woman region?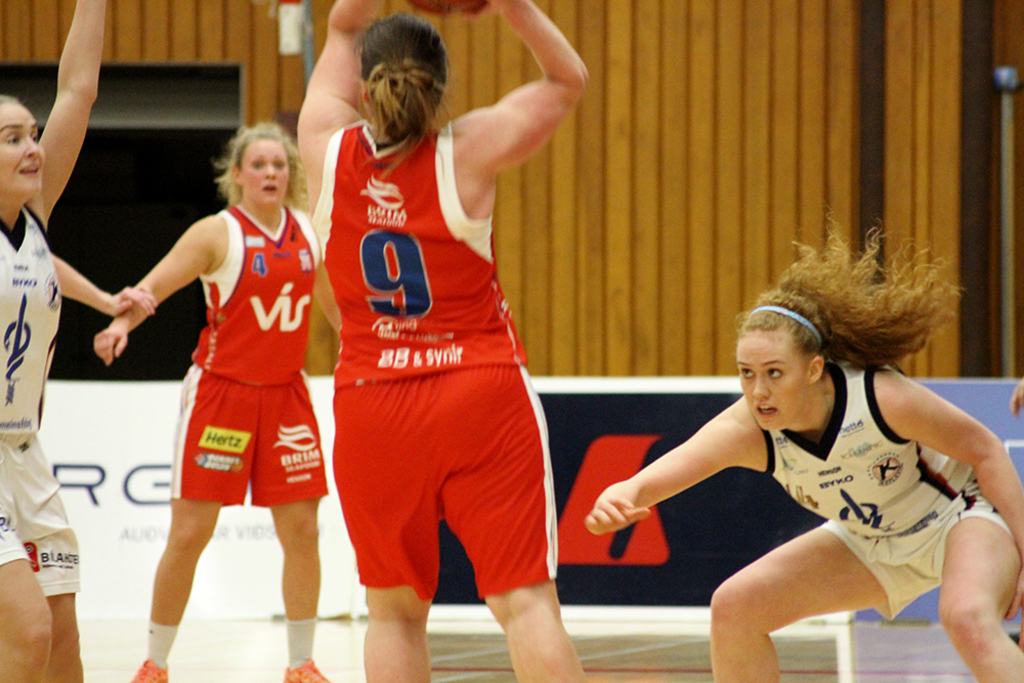
(88, 123, 338, 682)
